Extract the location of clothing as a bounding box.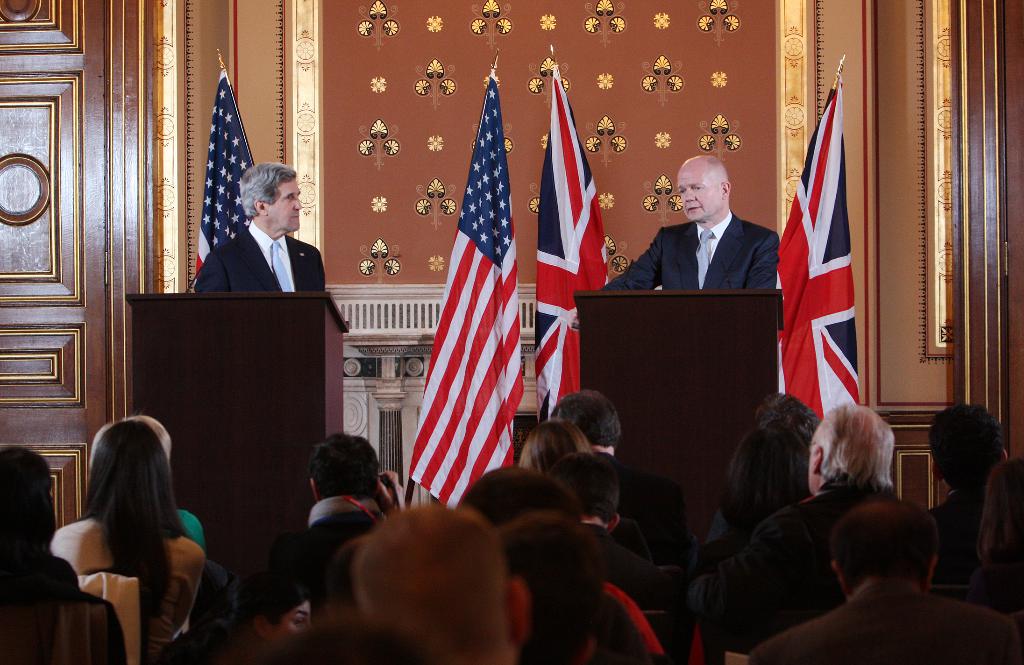
[left=925, top=475, right=991, bottom=581].
